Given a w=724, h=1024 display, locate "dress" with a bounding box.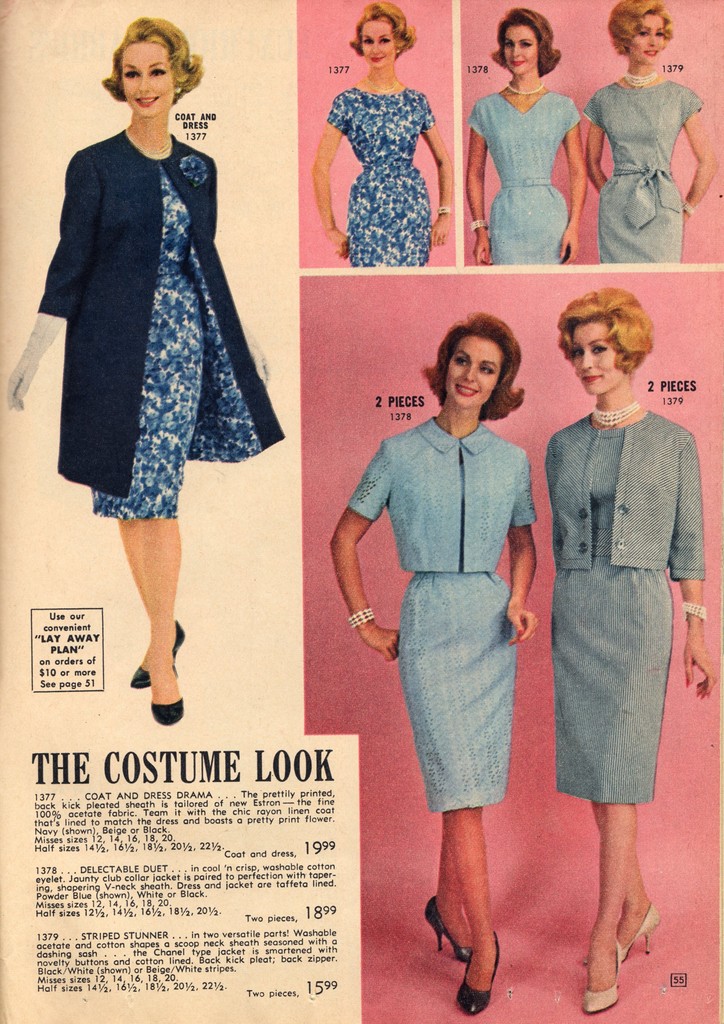
Located: detection(90, 171, 202, 517).
